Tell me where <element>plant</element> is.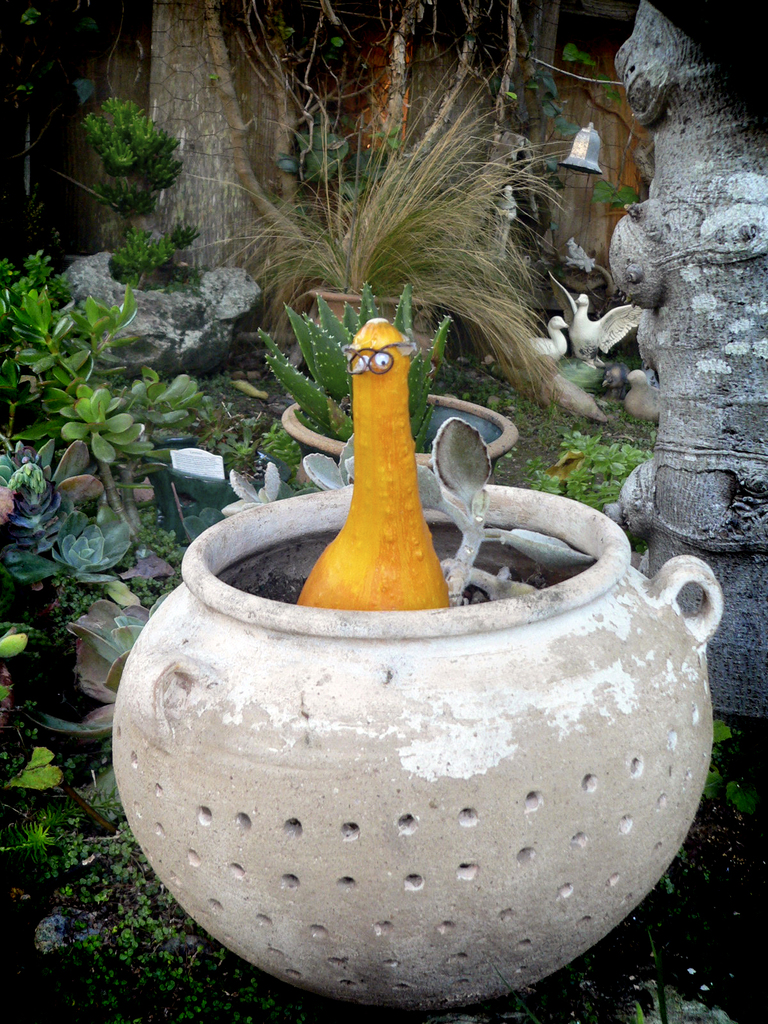
<element>plant</element> is at 257 270 452 443.
